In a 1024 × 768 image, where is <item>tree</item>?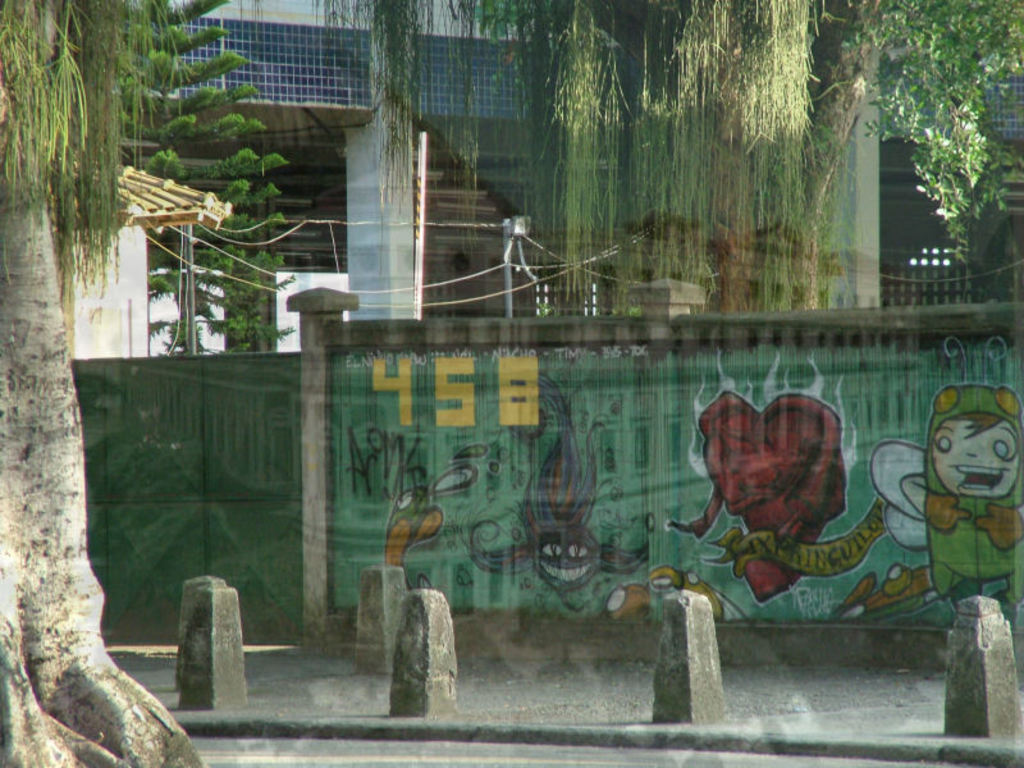
[122,0,301,349].
